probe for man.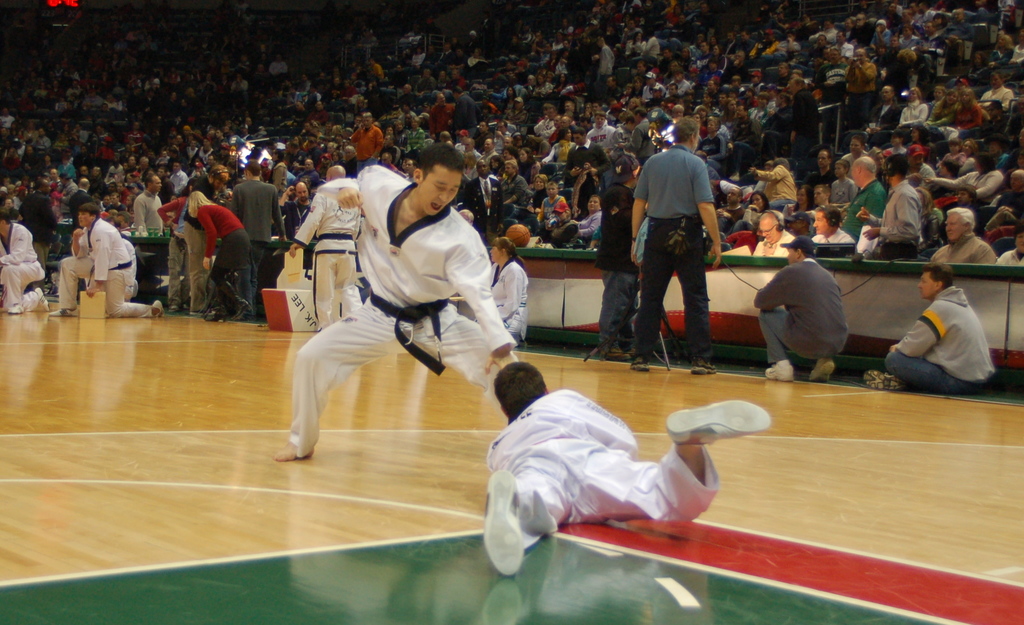
Probe result: 230:156:286:321.
